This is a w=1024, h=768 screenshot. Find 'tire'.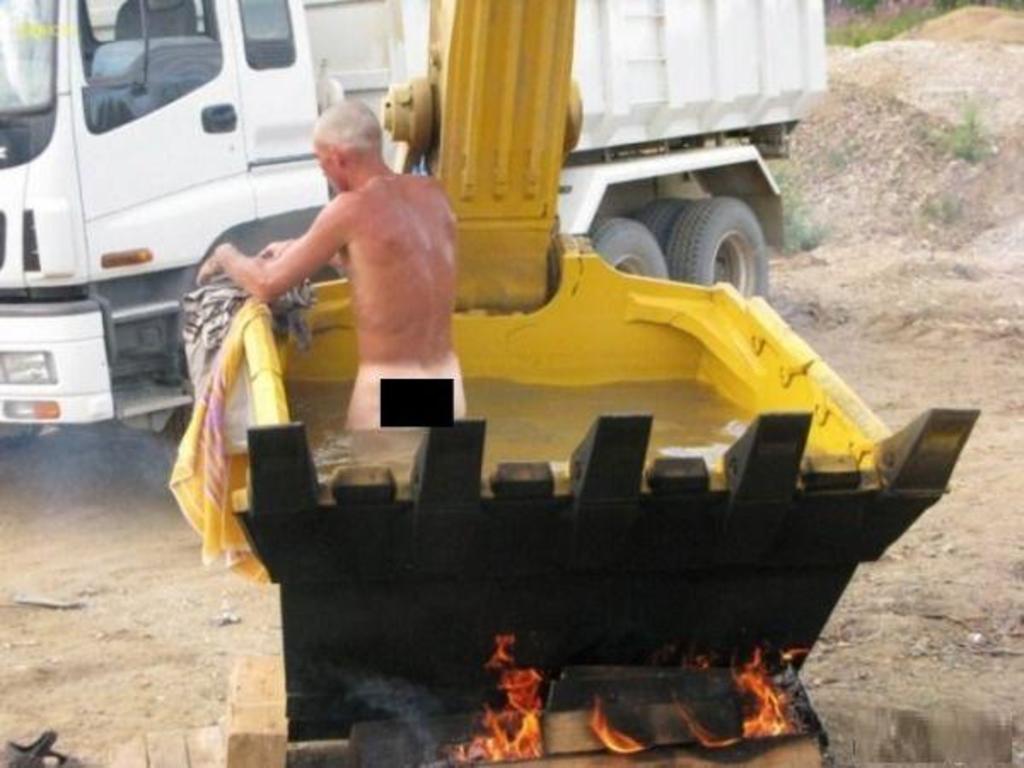
Bounding box: rect(585, 215, 667, 280).
